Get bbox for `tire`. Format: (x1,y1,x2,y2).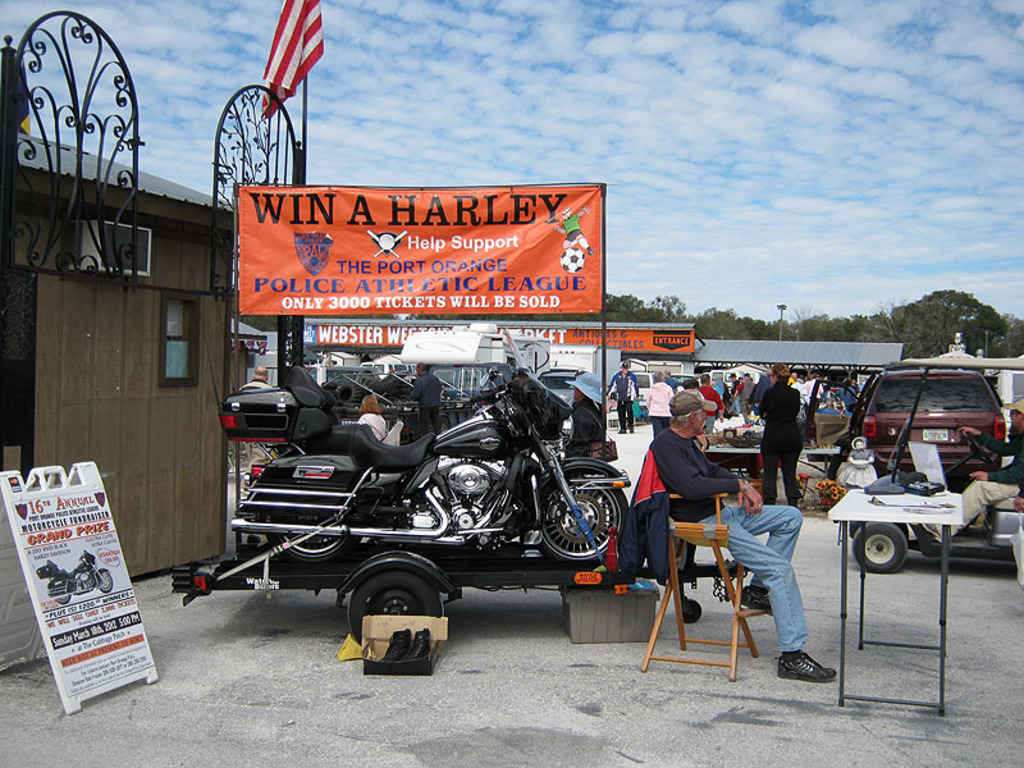
(680,598,701,622).
